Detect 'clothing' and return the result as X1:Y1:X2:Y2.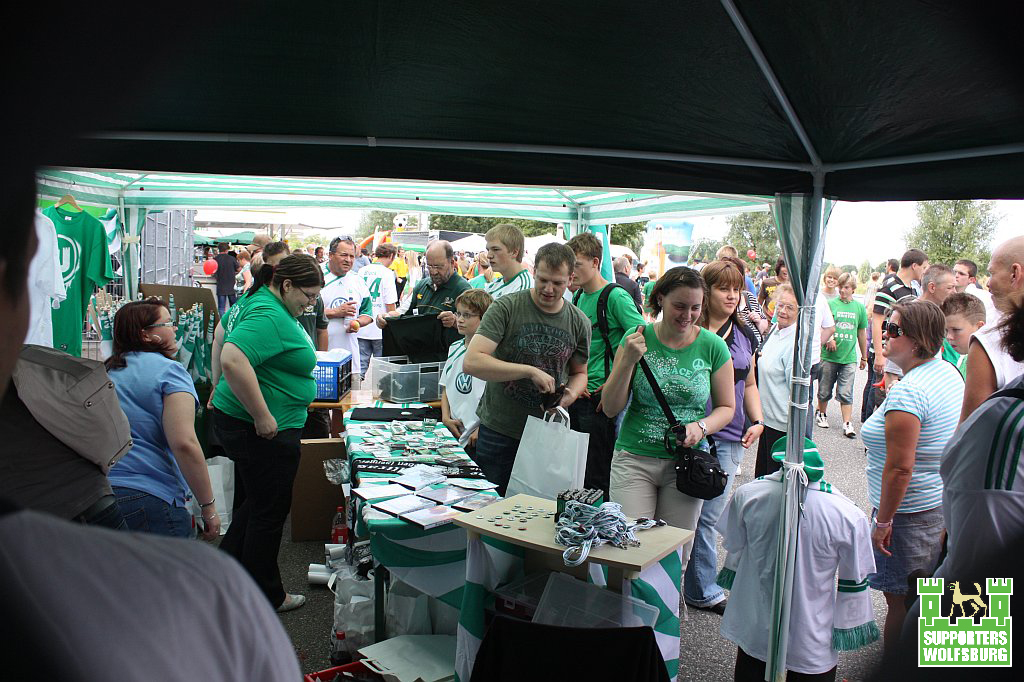
321:264:371:377.
